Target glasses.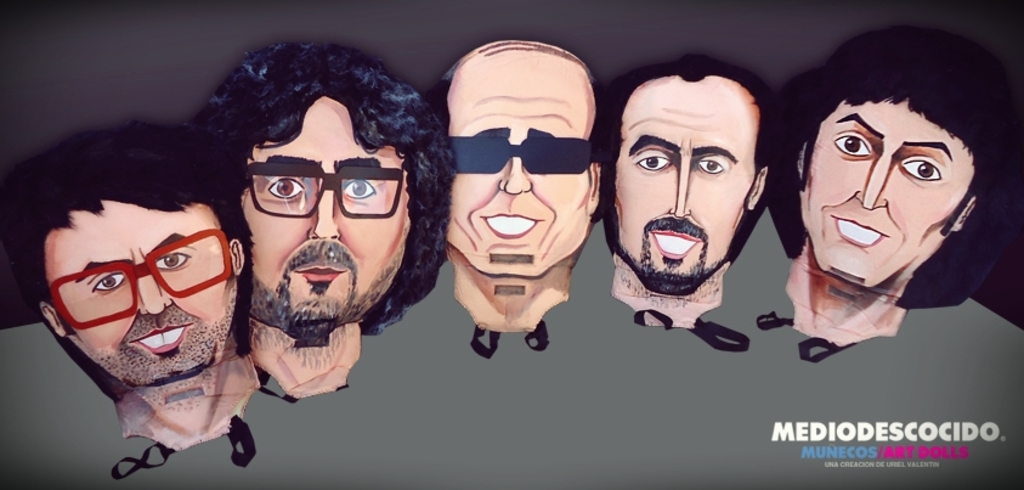
Target region: l=247, t=158, r=403, b=221.
